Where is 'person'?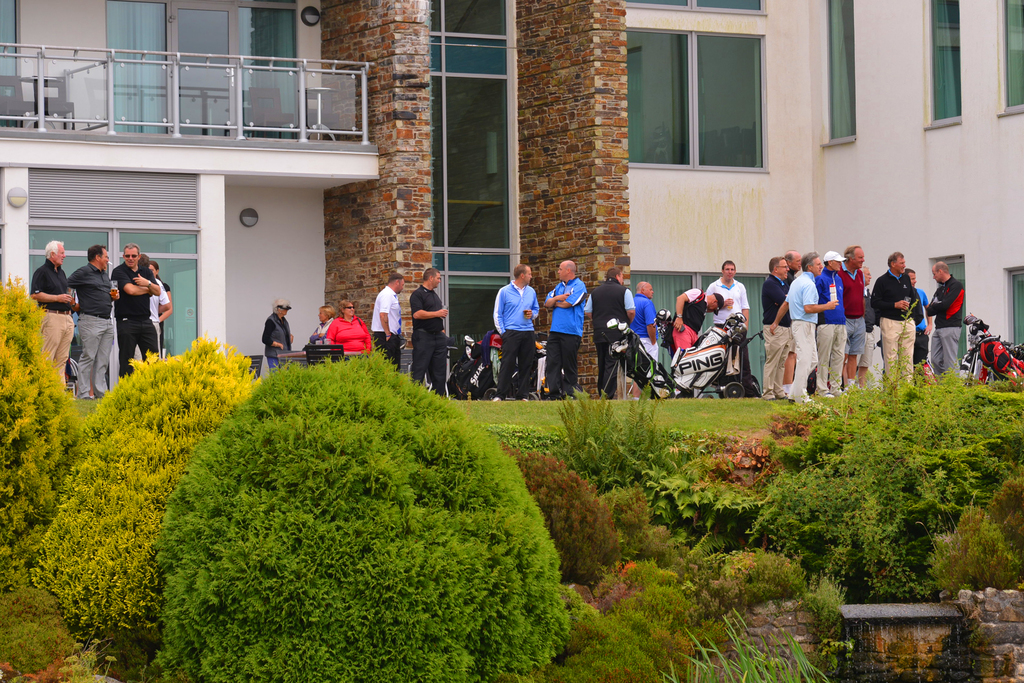
box(64, 242, 119, 398).
